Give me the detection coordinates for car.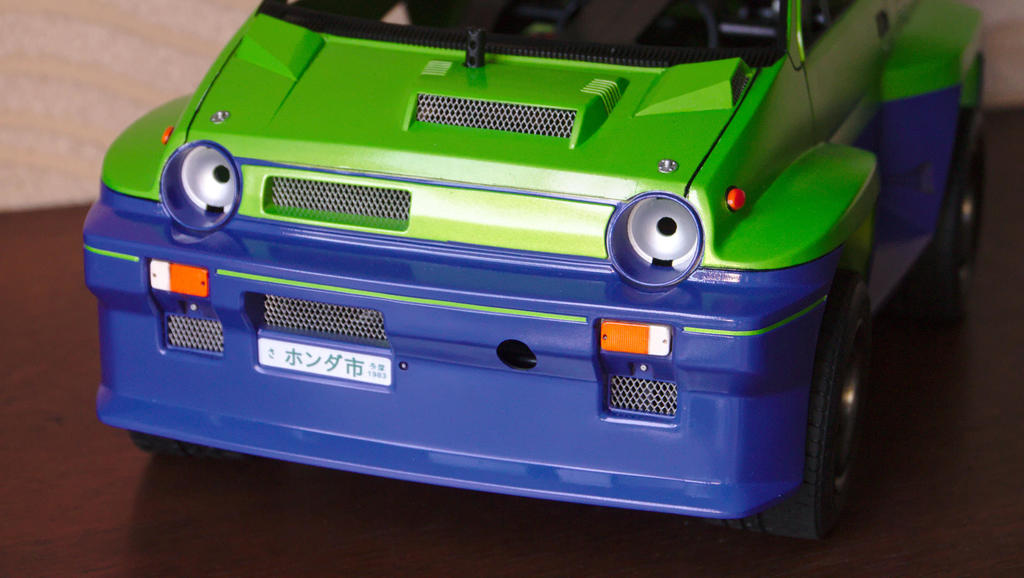
<region>93, 0, 988, 538</region>.
